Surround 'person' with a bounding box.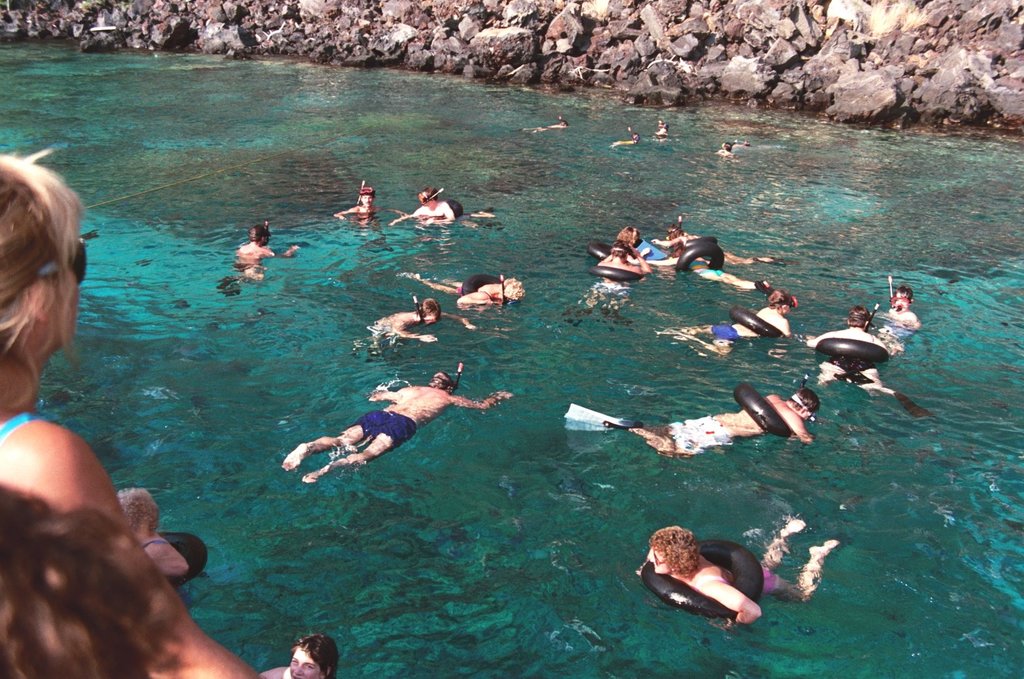
[372,294,483,348].
